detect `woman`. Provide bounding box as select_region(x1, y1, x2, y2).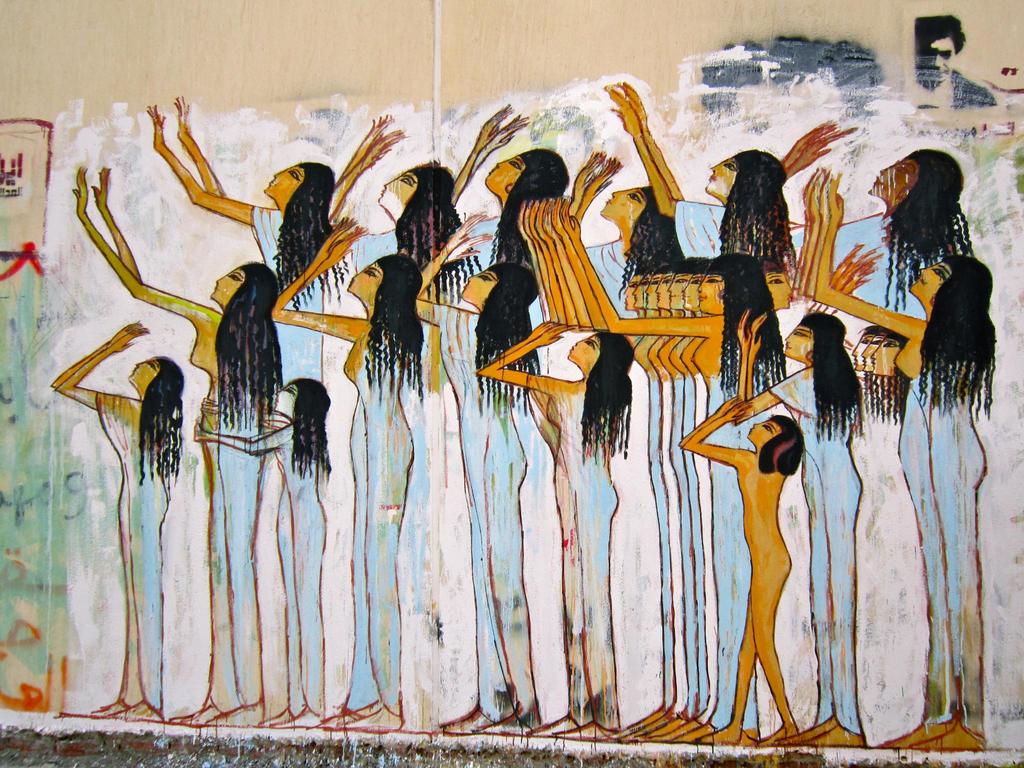
select_region(406, 207, 551, 738).
